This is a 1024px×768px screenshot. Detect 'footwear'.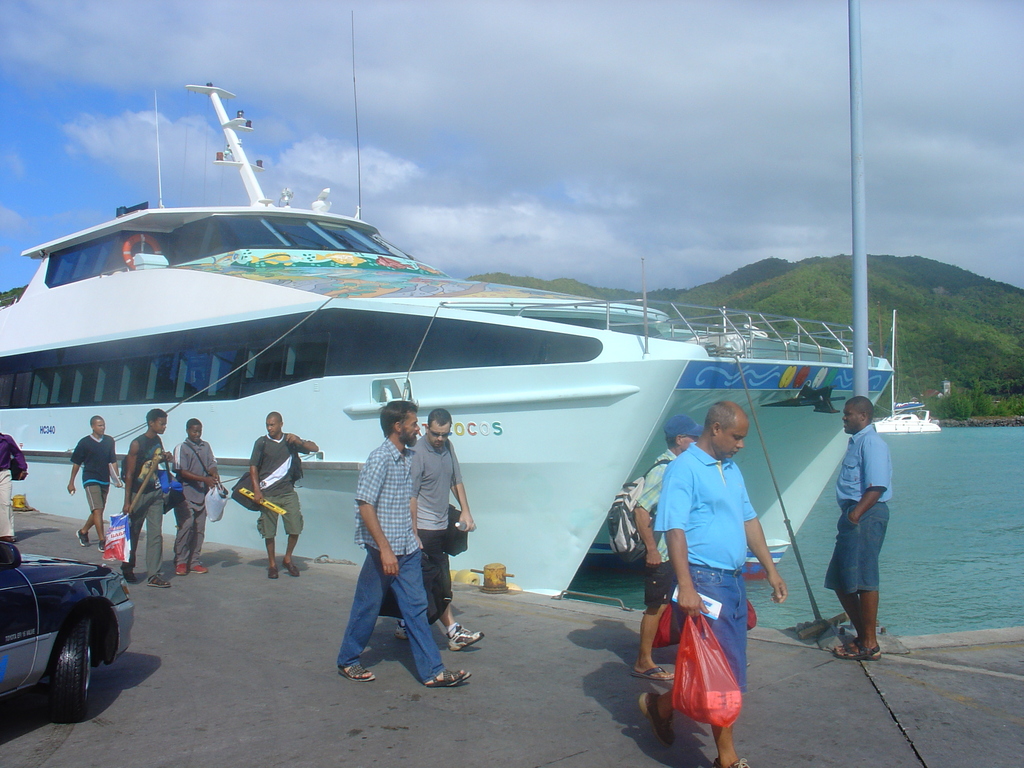
[x1=78, y1=529, x2=90, y2=546].
